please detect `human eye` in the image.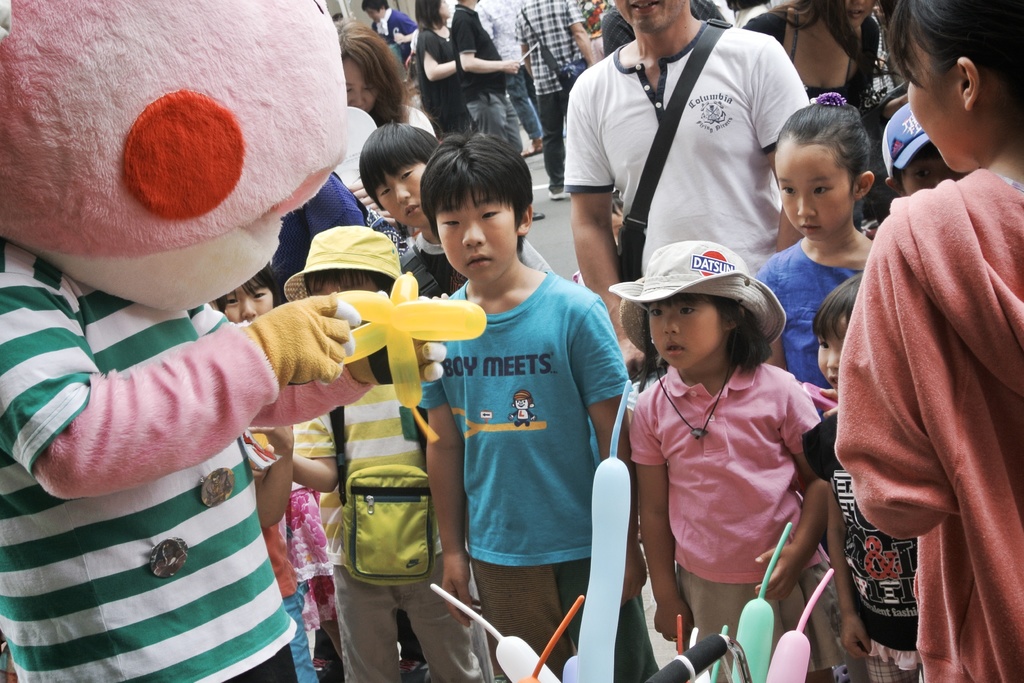
<region>401, 168, 415, 178</region>.
